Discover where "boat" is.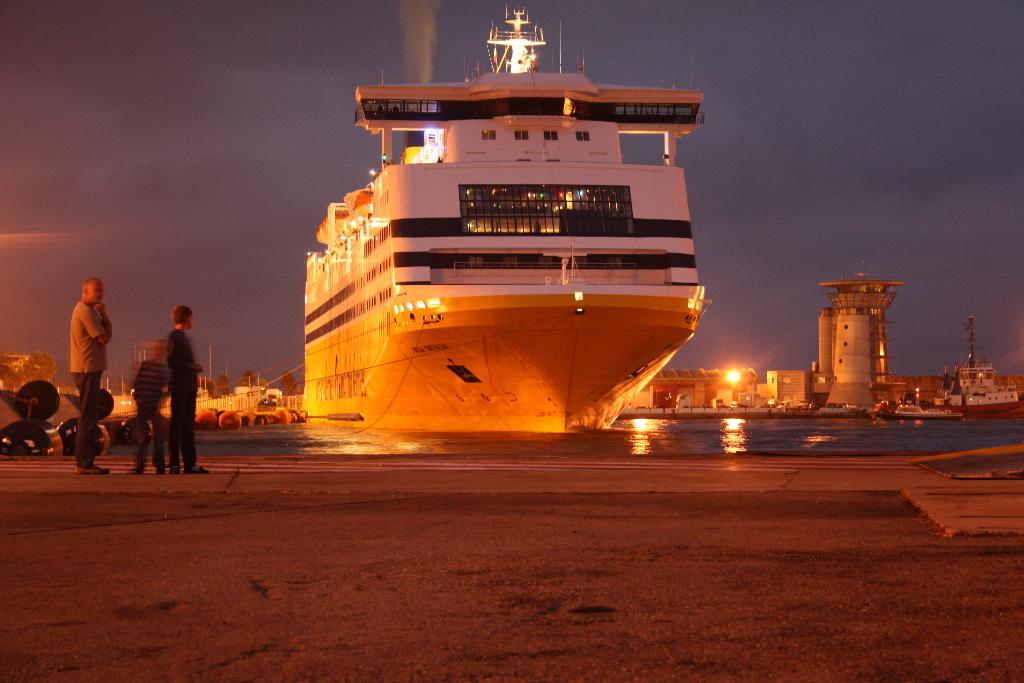
Discovered at region(273, 0, 727, 444).
